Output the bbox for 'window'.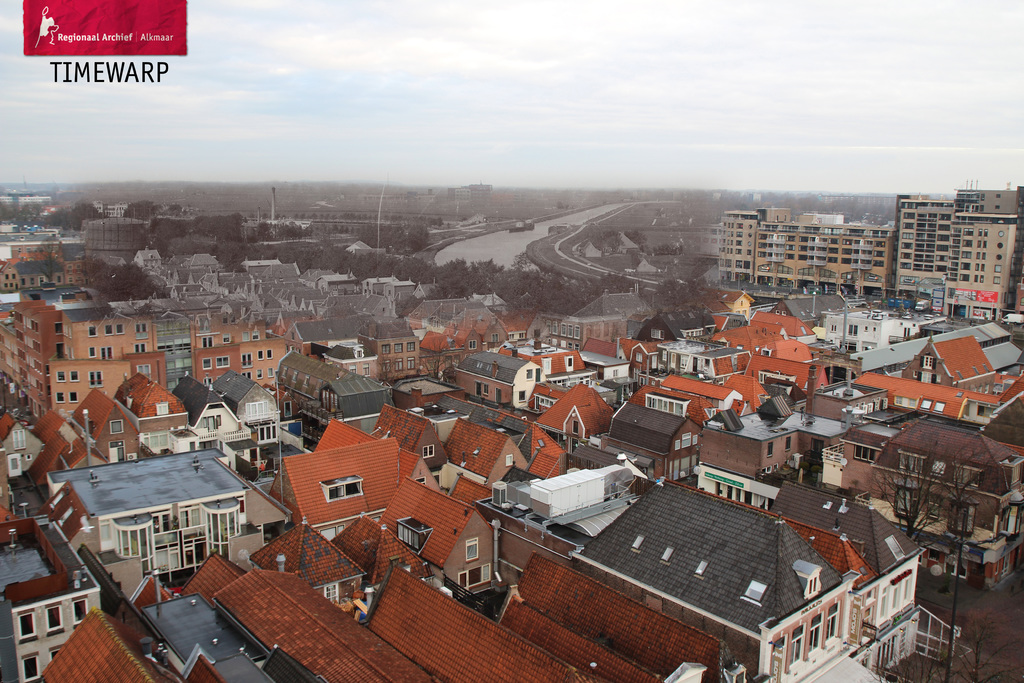
bbox=(804, 614, 825, 657).
